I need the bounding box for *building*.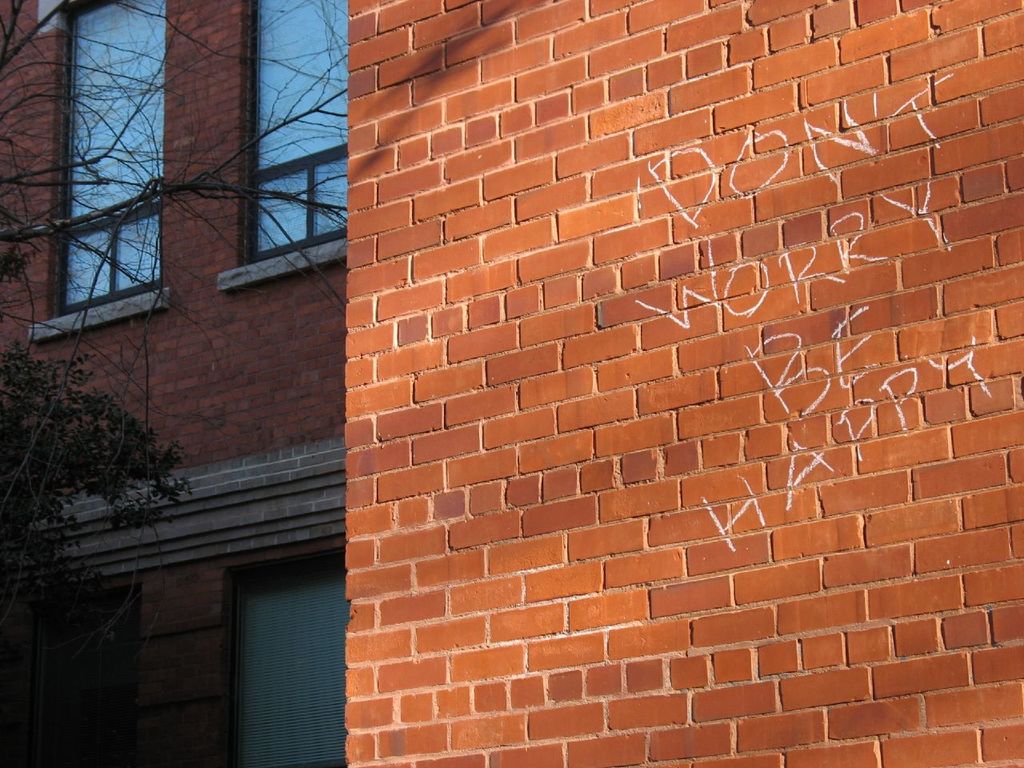
Here it is: pyautogui.locateOnScreen(0, 0, 342, 762).
